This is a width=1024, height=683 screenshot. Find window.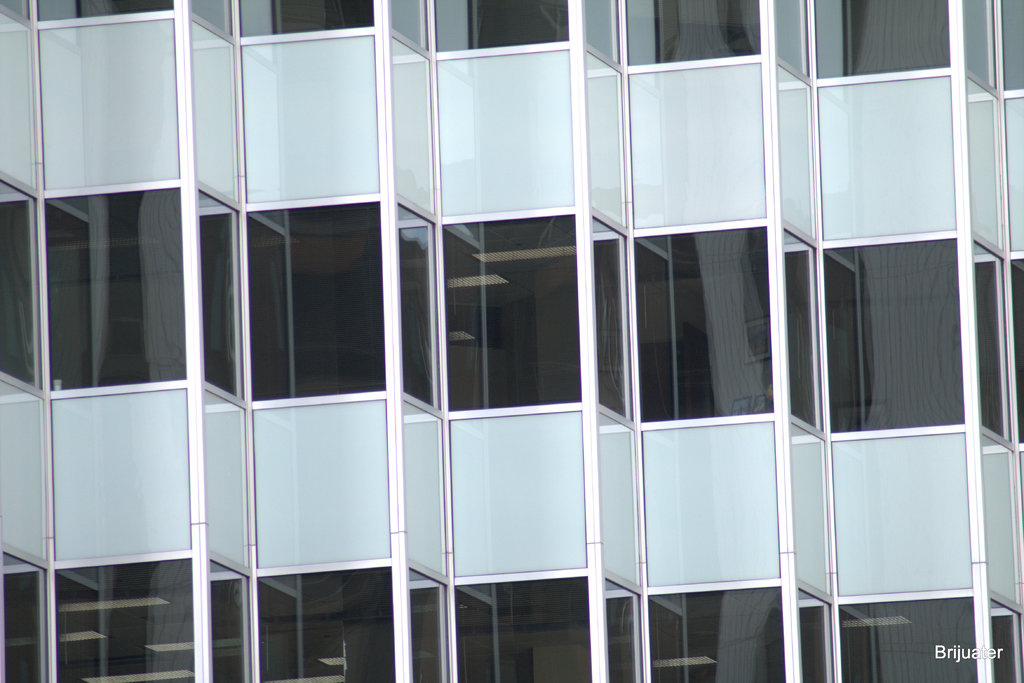
Bounding box: (x1=47, y1=170, x2=175, y2=395).
